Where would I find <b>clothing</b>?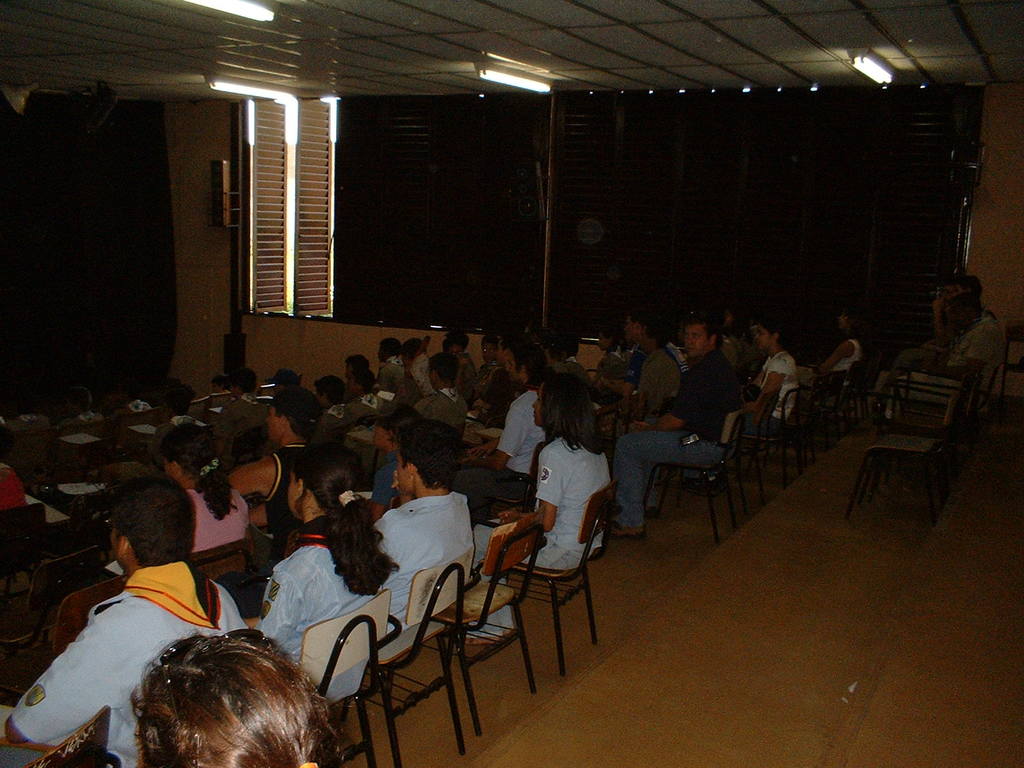
At left=621, top=333, right=684, bottom=424.
